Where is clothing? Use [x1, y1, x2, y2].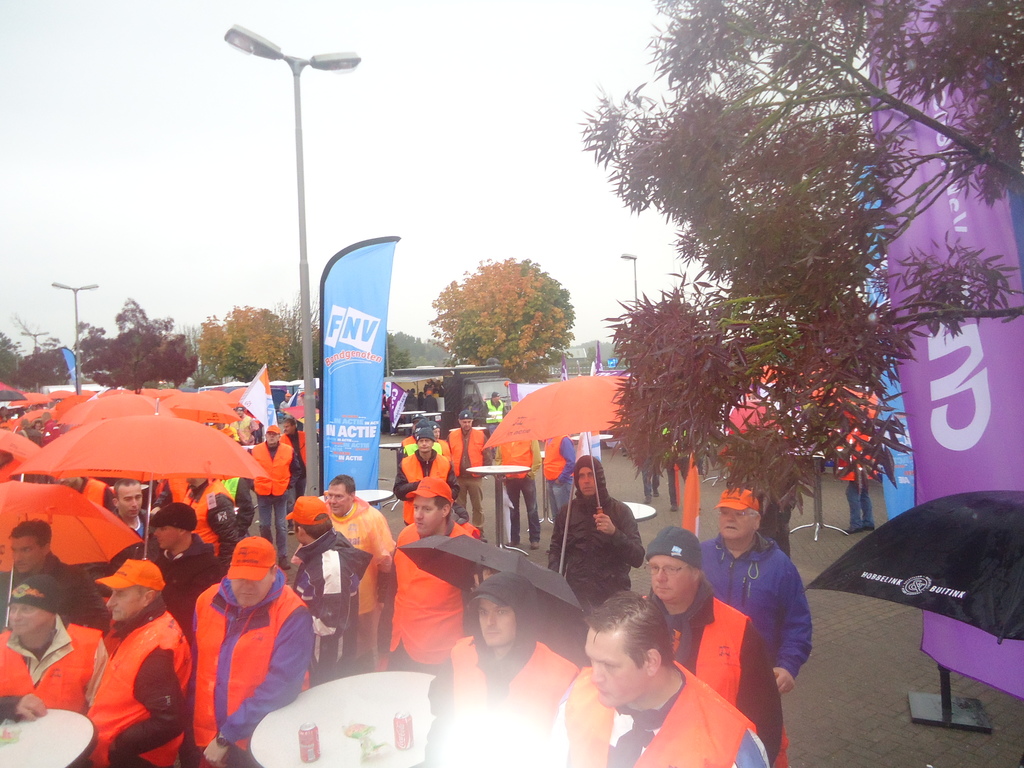
[326, 491, 397, 671].
